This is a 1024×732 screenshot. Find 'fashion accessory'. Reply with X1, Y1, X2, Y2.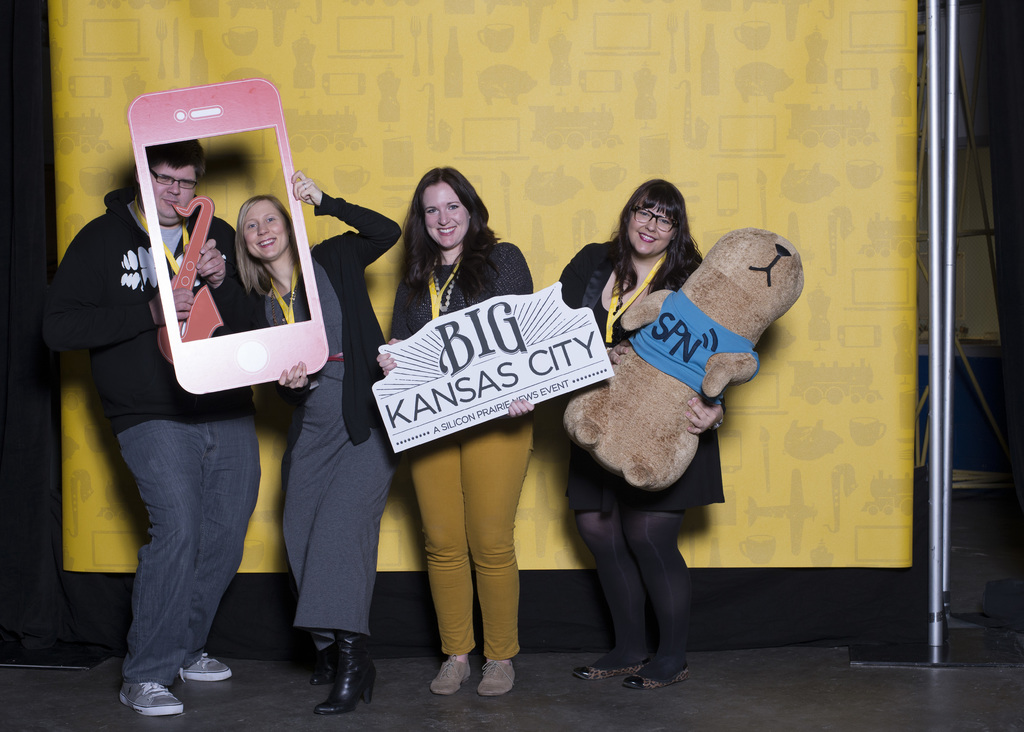
431, 264, 461, 321.
